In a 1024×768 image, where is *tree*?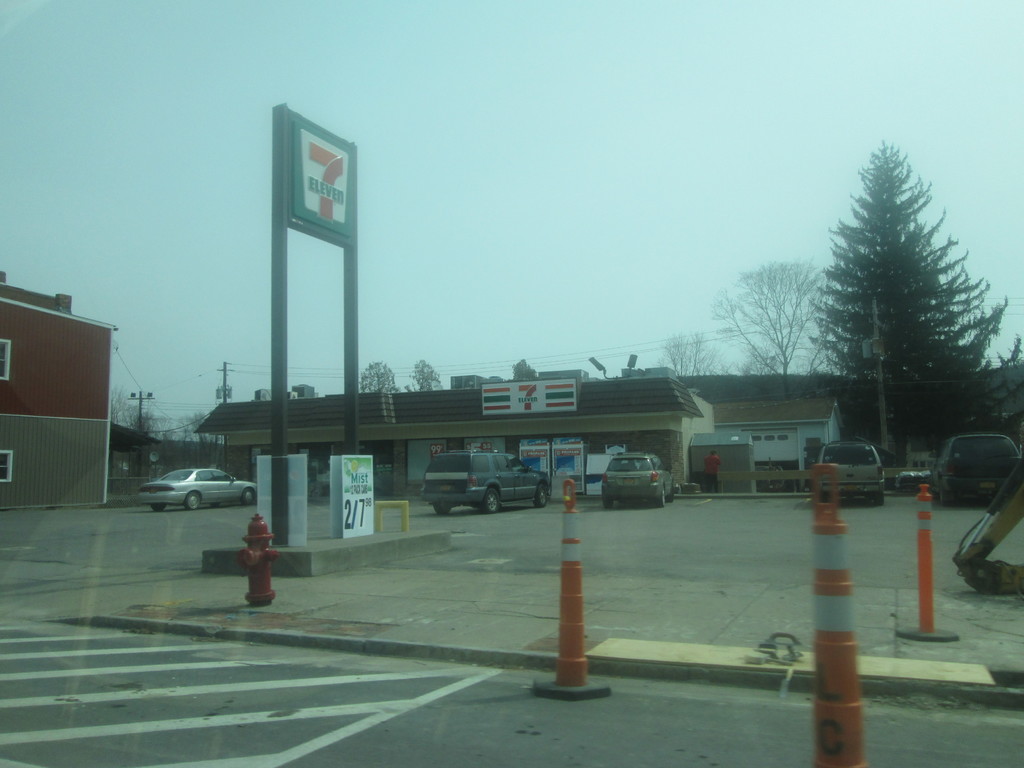
[left=819, top=140, right=1005, bottom=467].
